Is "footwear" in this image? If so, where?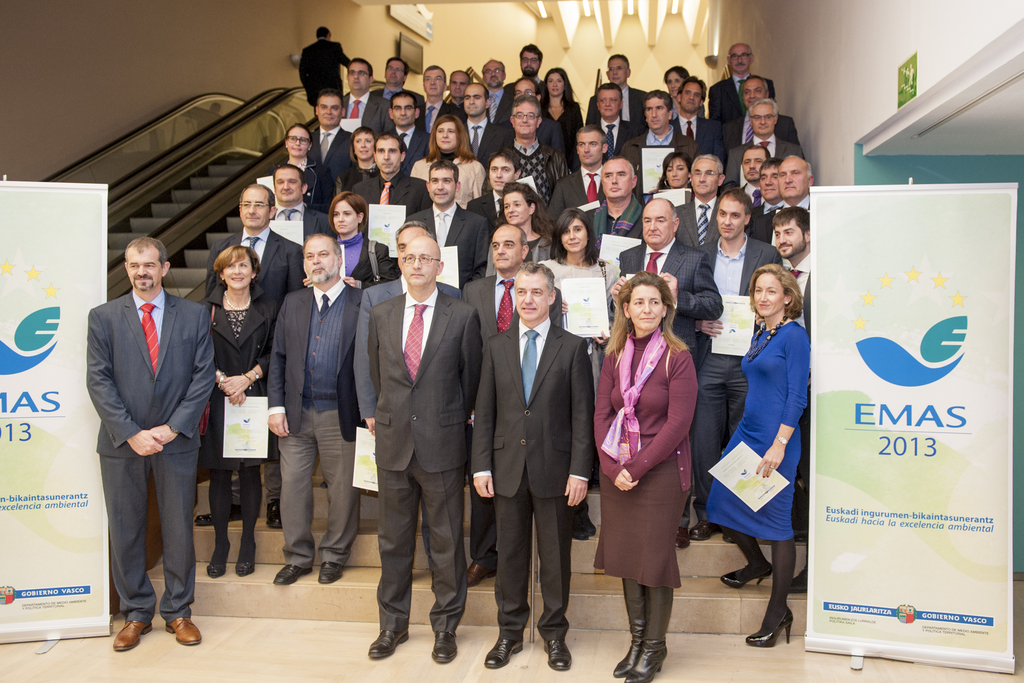
Yes, at [722,531,737,547].
